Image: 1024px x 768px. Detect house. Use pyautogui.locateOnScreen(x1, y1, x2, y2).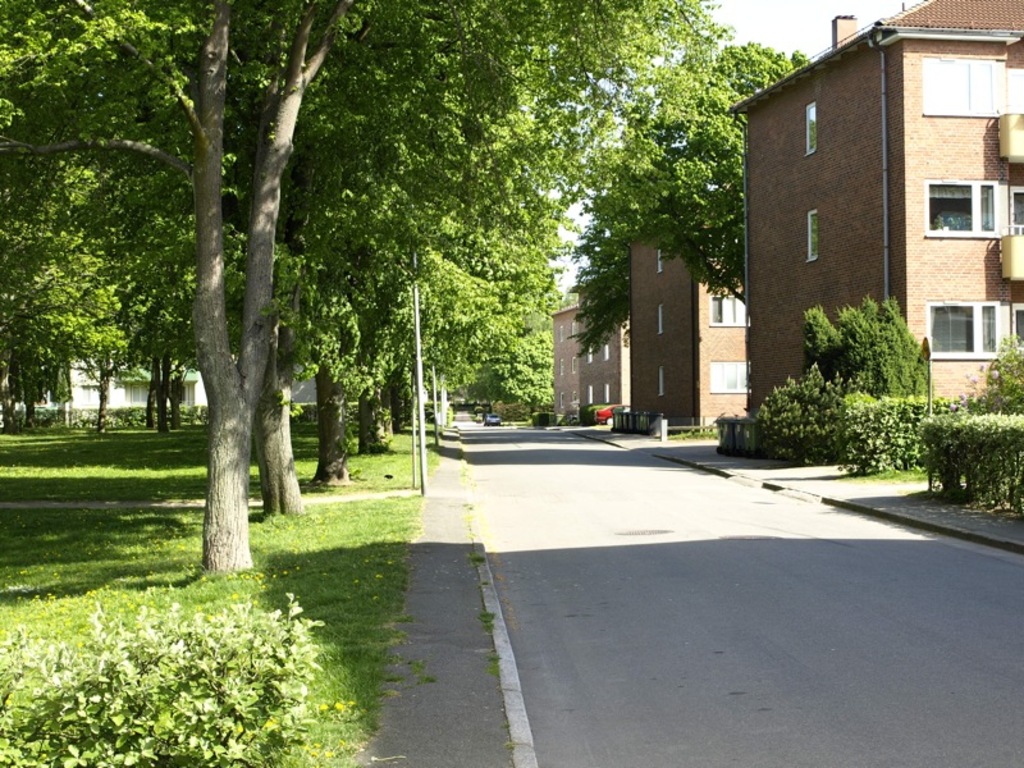
pyautogui.locateOnScreen(625, 189, 753, 419).
